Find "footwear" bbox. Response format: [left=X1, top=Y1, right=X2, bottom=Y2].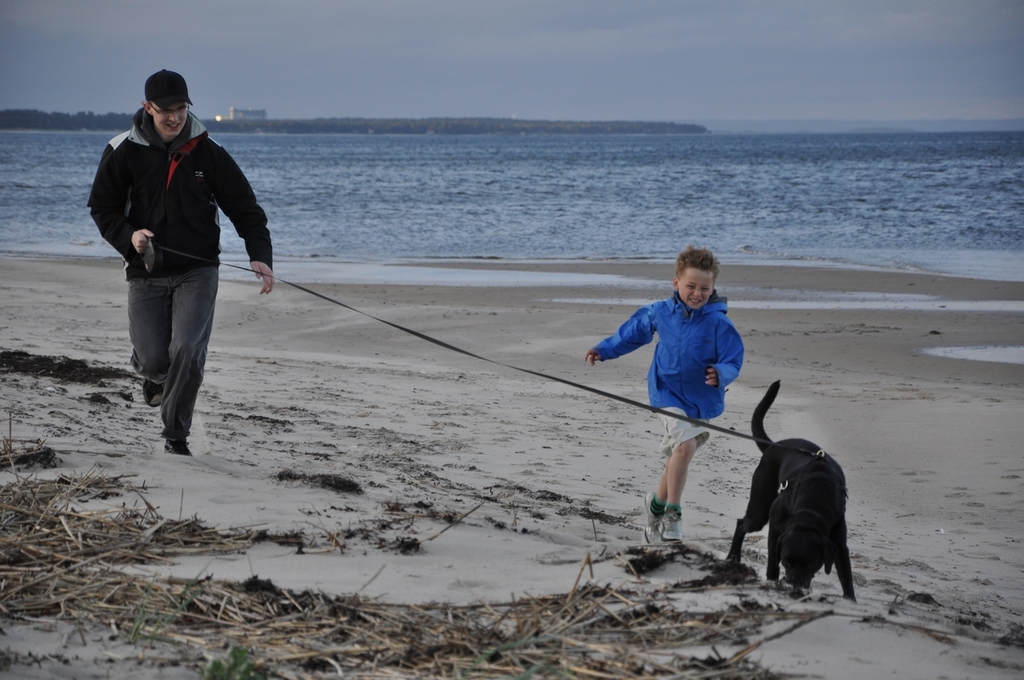
[left=162, top=436, right=190, bottom=459].
